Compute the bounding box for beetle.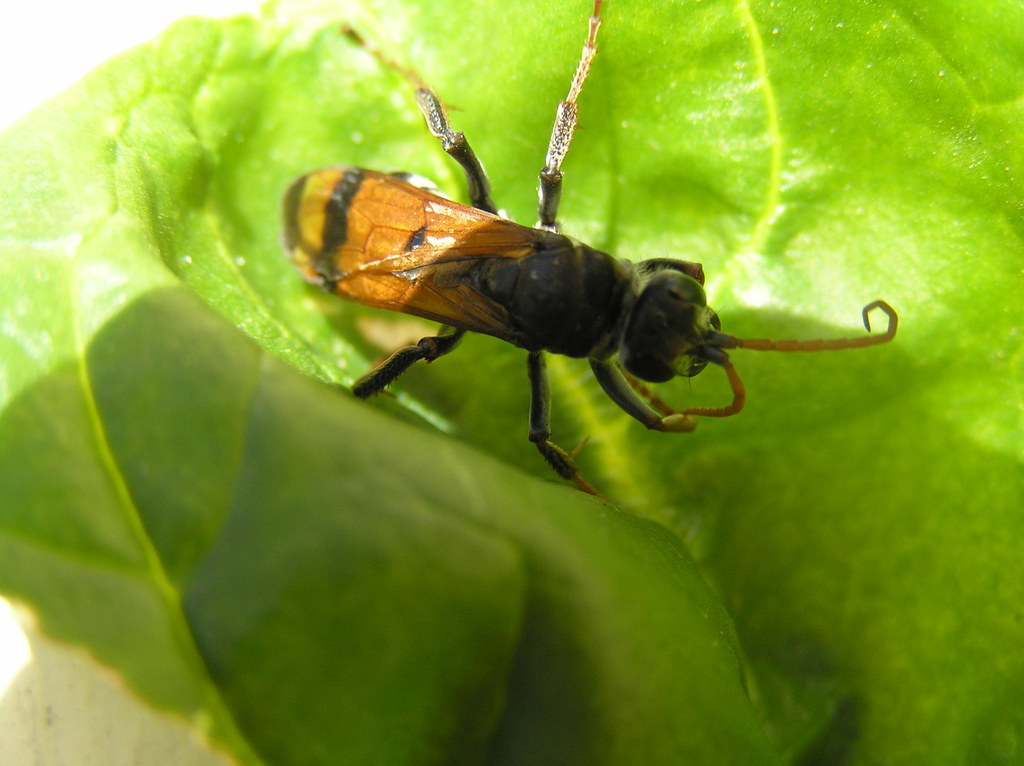
box(262, 102, 896, 500).
